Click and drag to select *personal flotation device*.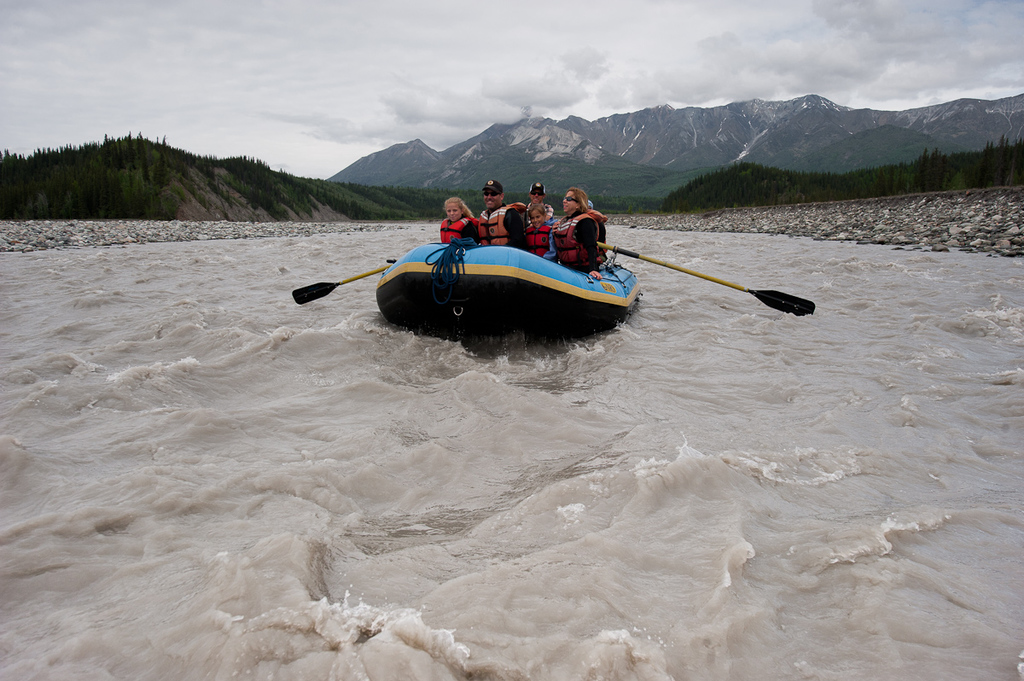
Selection: left=476, top=201, right=530, bottom=253.
